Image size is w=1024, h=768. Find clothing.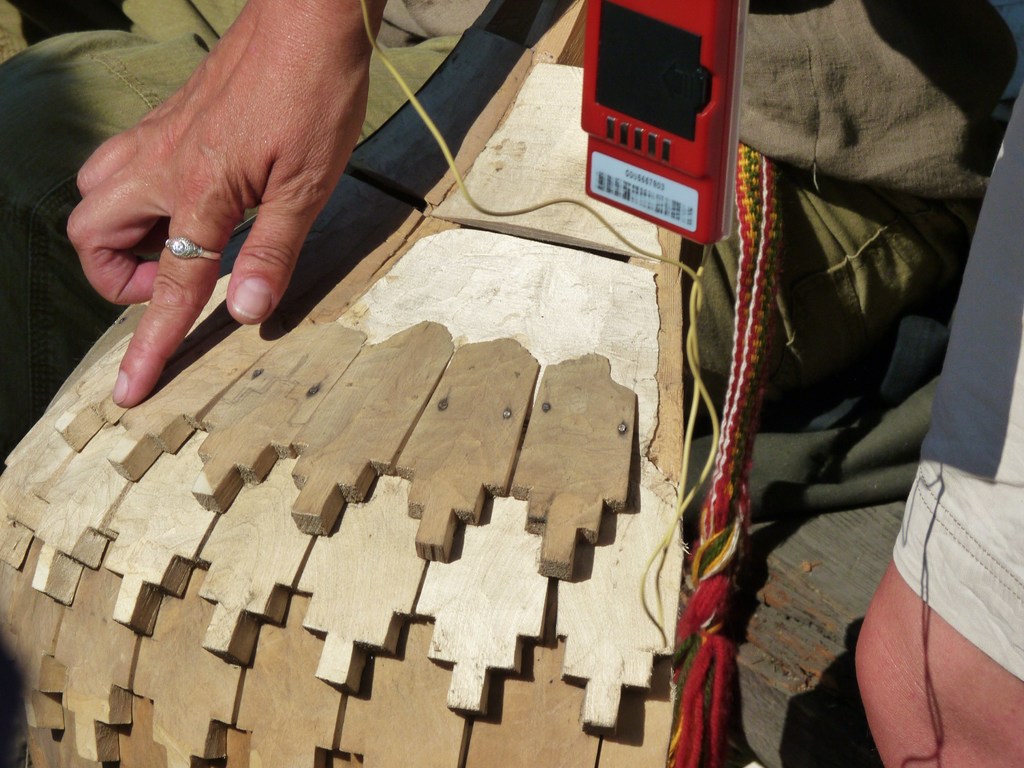
(885, 20, 1023, 690).
